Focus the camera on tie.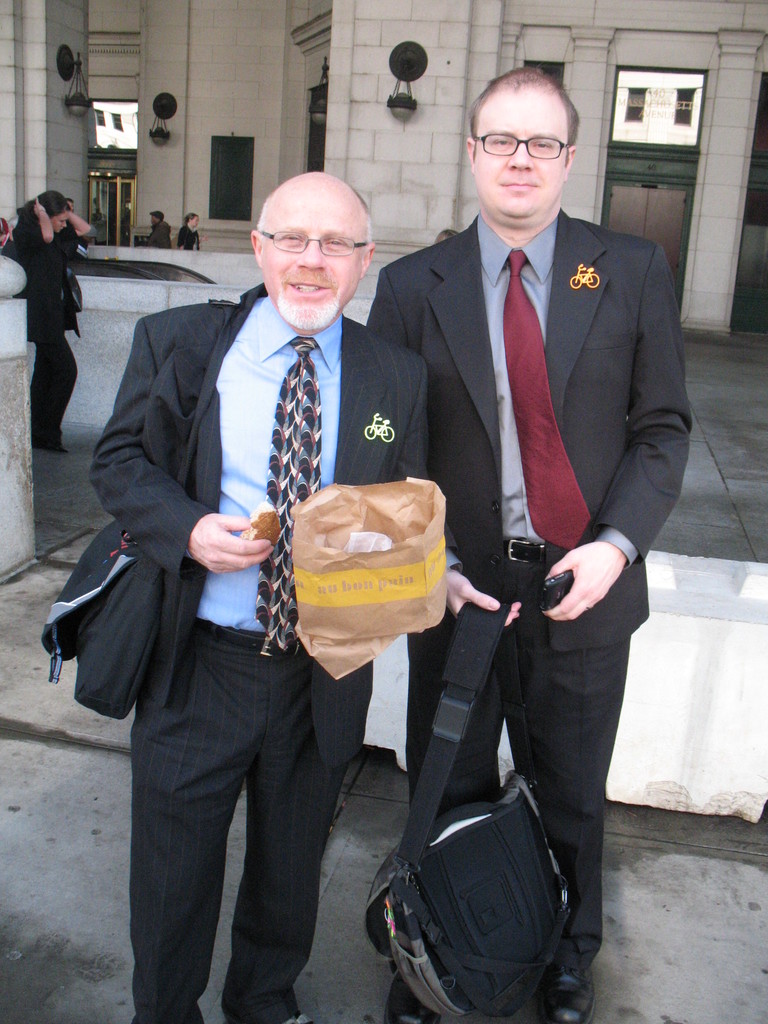
Focus region: detection(501, 250, 589, 554).
